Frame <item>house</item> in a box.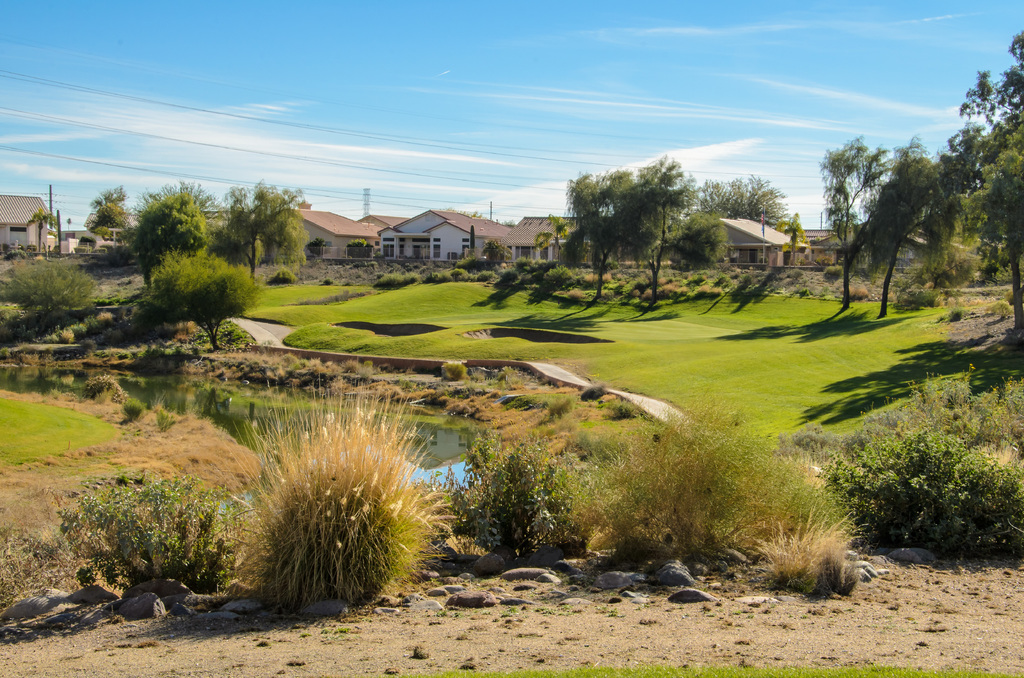
crop(256, 198, 387, 268).
